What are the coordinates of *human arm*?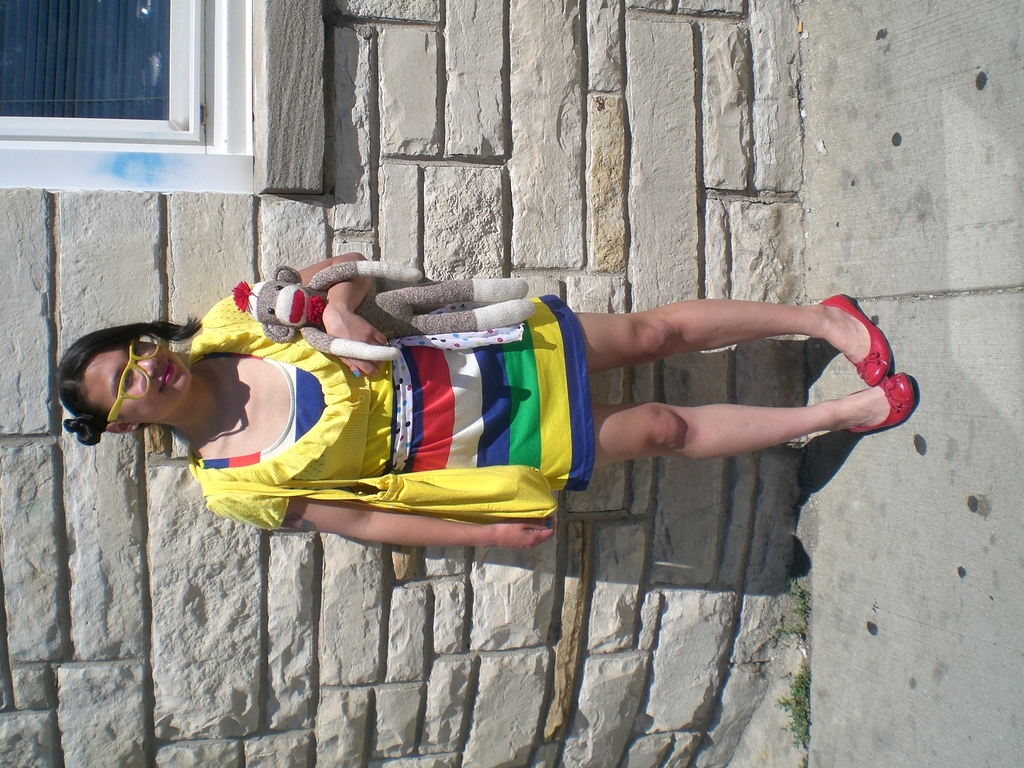
detection(194, 484, 568, 562).
